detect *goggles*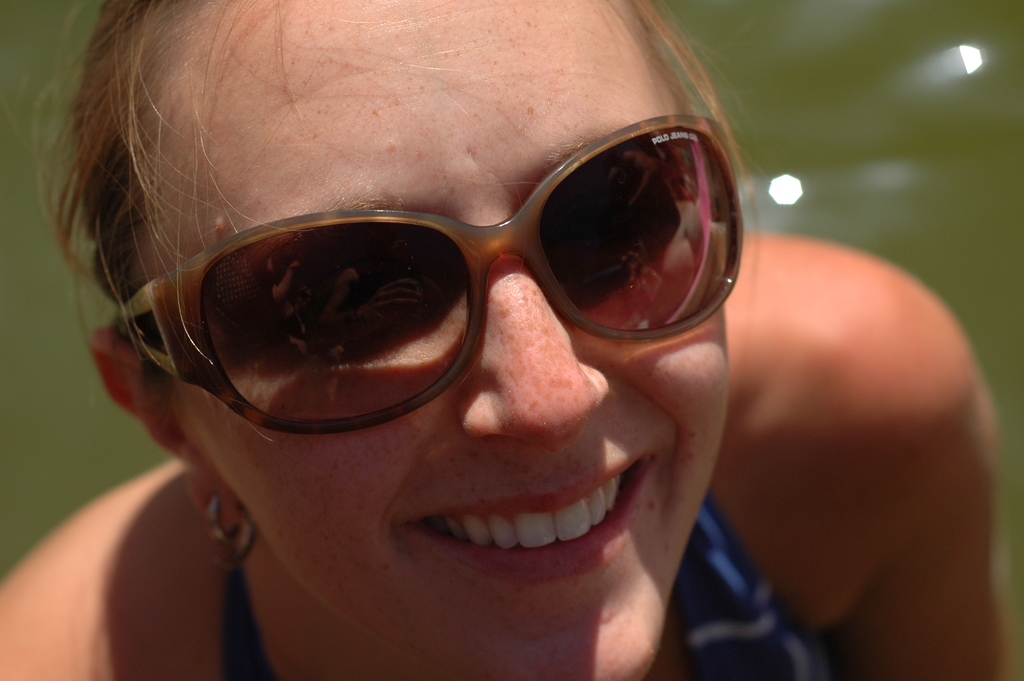
(x1=111, y1=112, x2=742, y2=442)
